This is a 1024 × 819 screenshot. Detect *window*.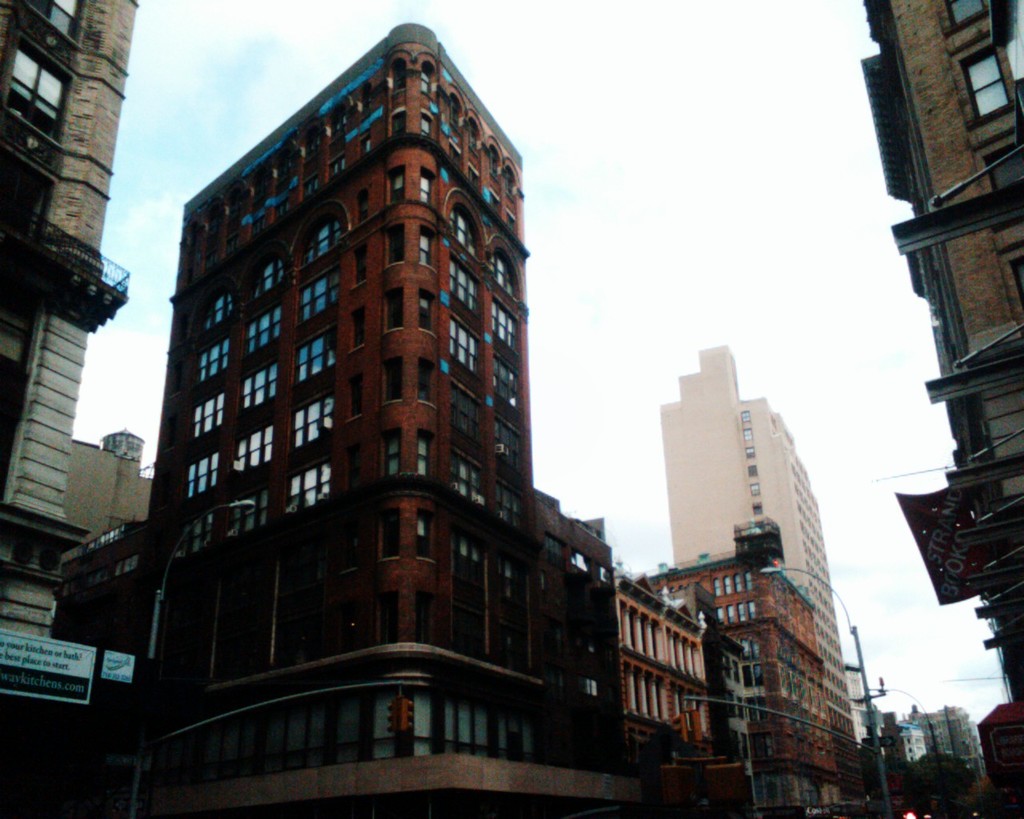
bbox=[226, 416, 272, 473].
